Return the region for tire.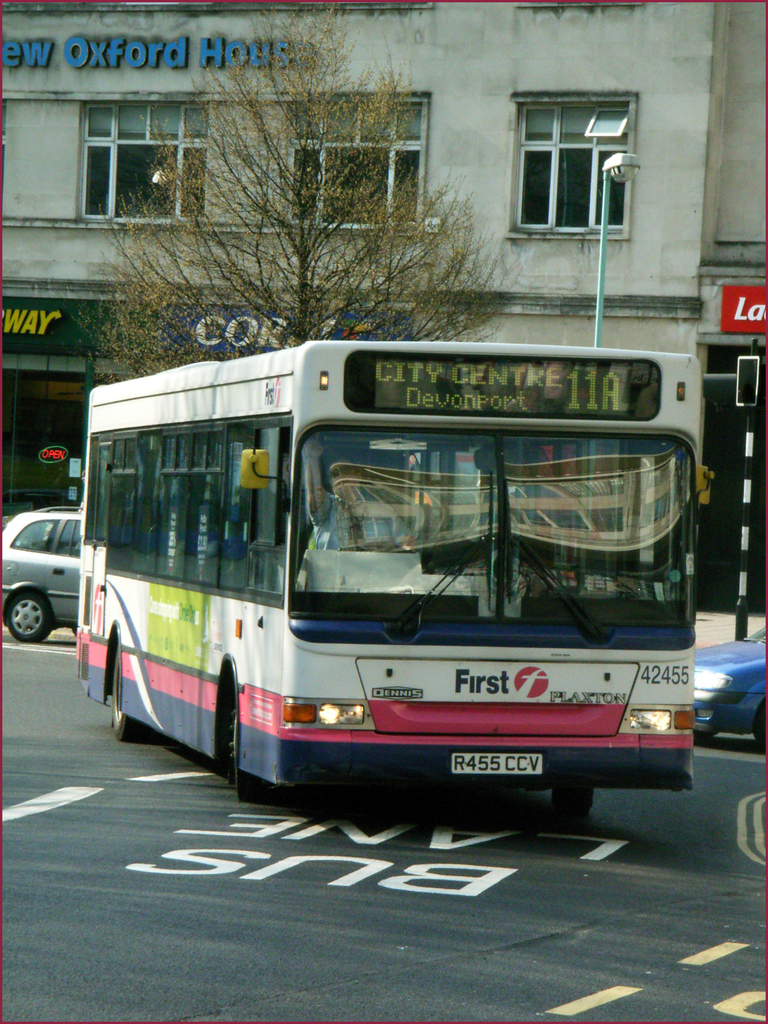
bbox=(111, 641, 132, 736).
